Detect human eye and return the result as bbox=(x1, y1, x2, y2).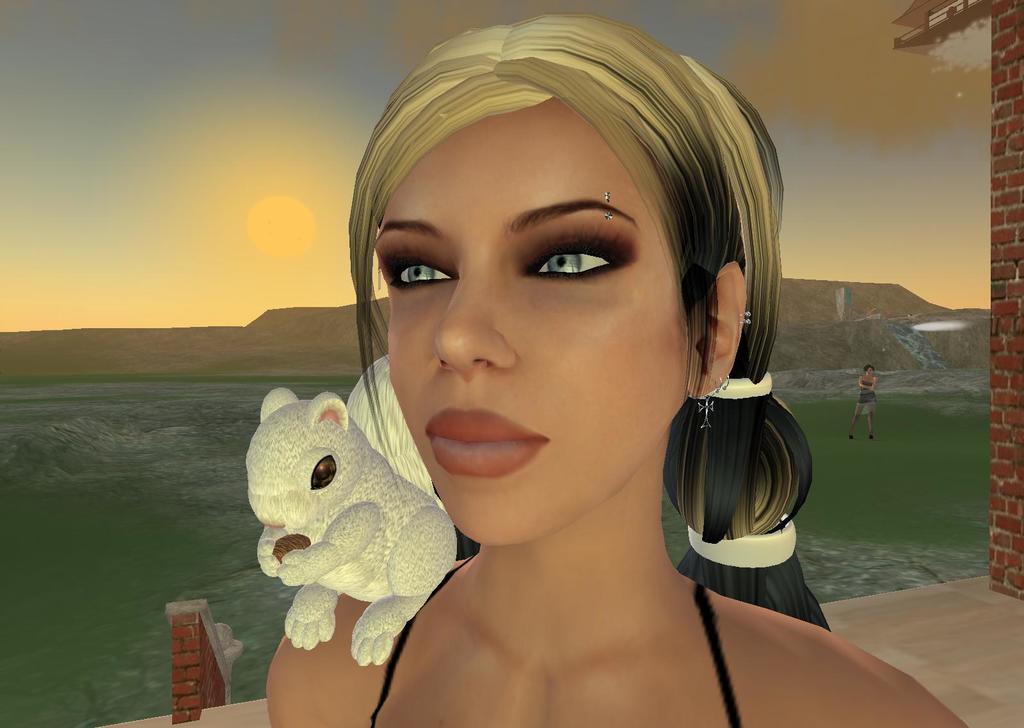
bbox=(372, 233, 453, 312).
